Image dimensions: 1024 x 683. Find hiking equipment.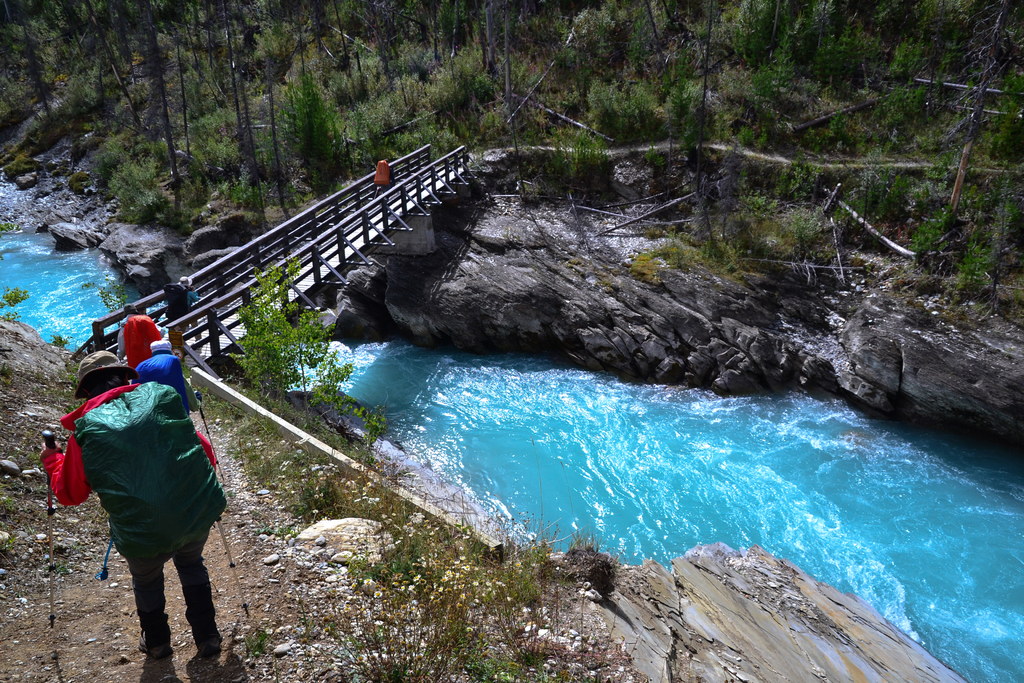
[left=164, top=279, right=192, bottom=331].
